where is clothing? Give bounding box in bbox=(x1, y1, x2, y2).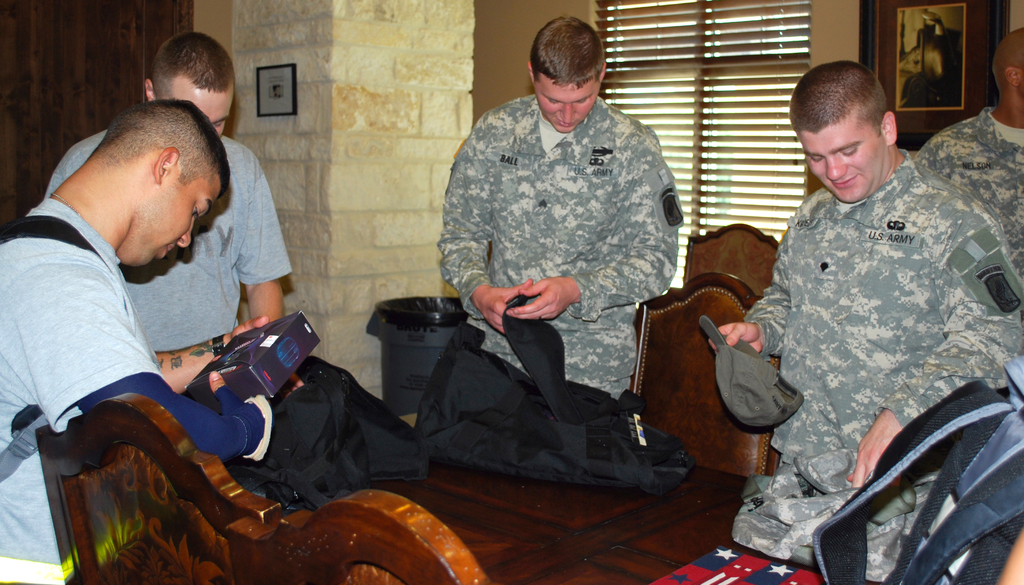
bbox=(725, 119, 1018, 533).
